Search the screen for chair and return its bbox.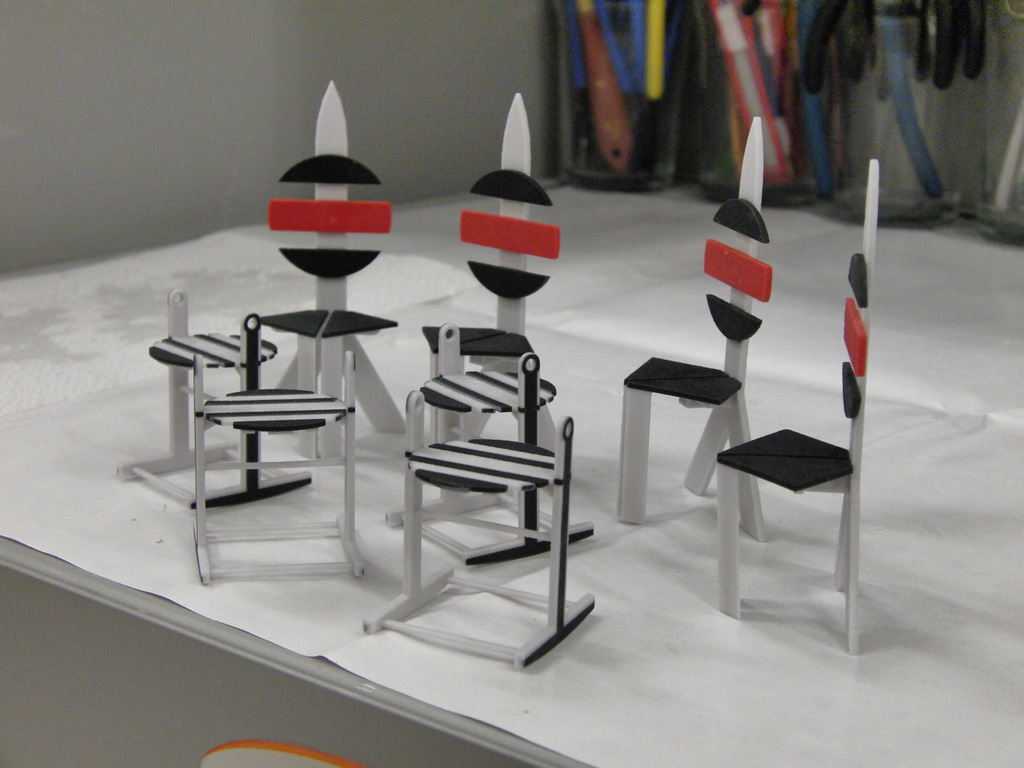
Found: l=704, t=156, r=875, b=660.
